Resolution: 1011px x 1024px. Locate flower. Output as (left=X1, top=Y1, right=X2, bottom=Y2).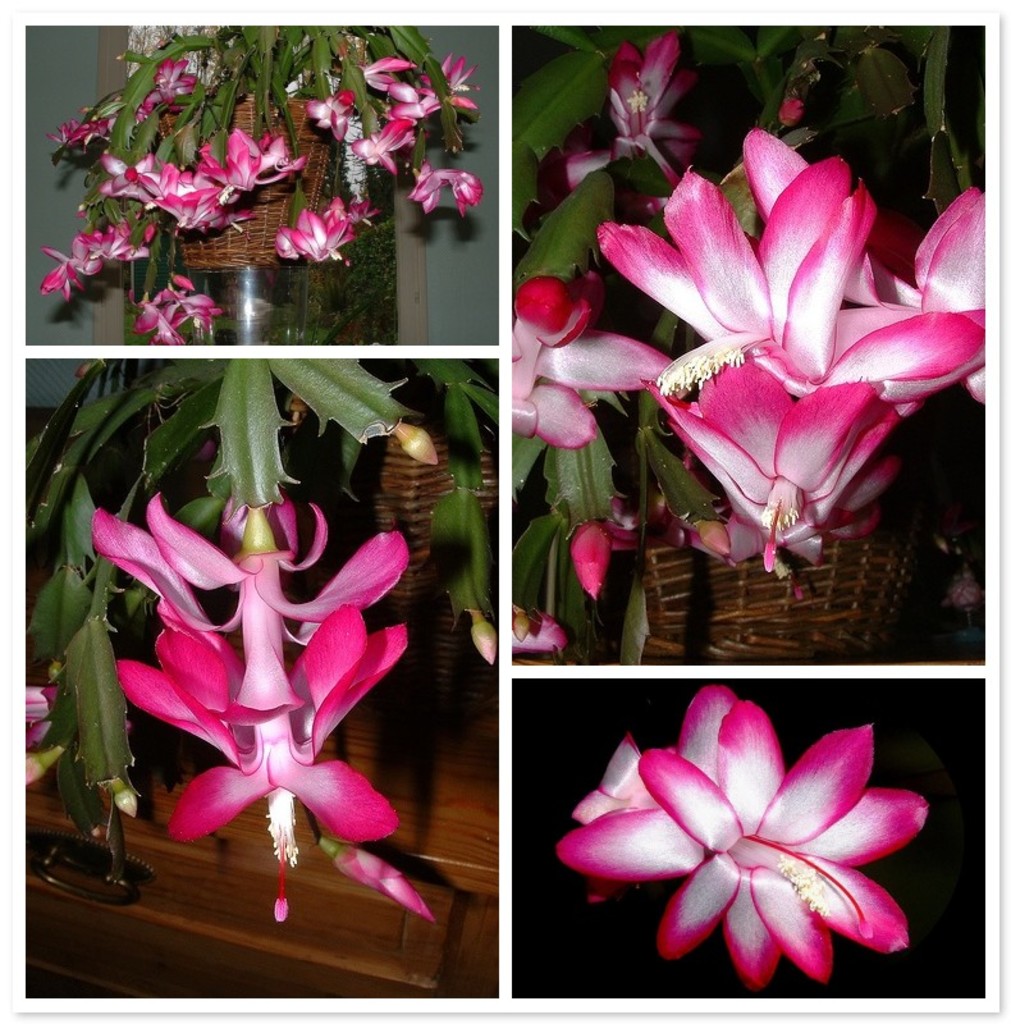
(left=543, top=689, right=924, bottom=966).
